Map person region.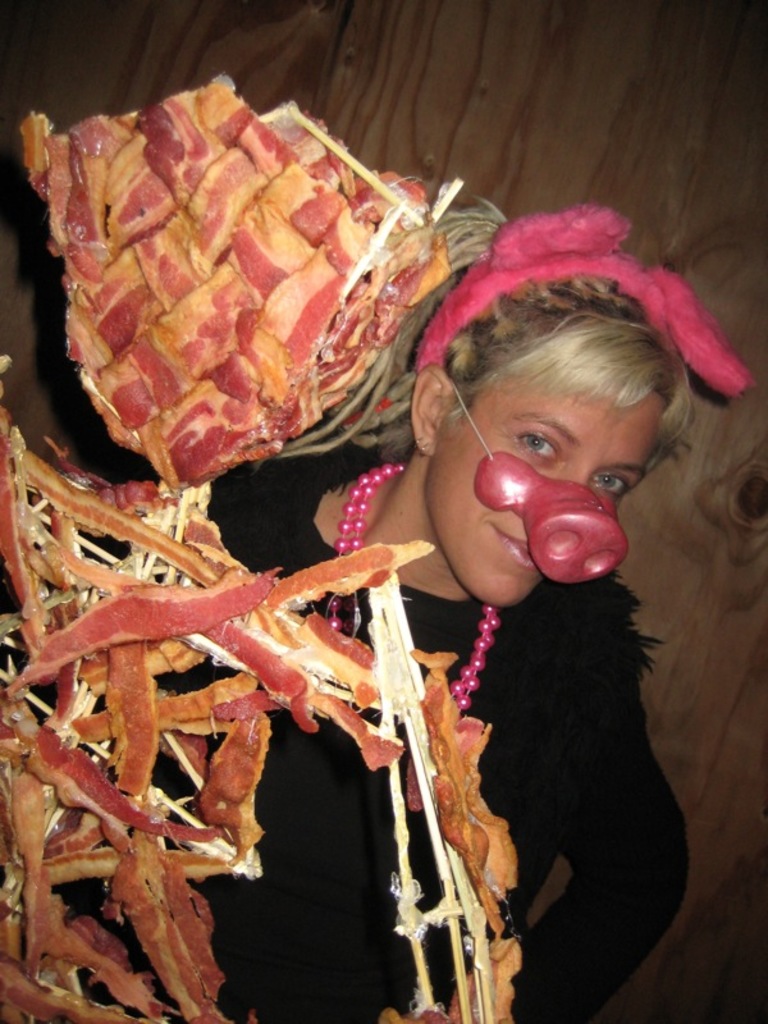
Mapped to [left=100, top=218, right=714, bottom=997].
